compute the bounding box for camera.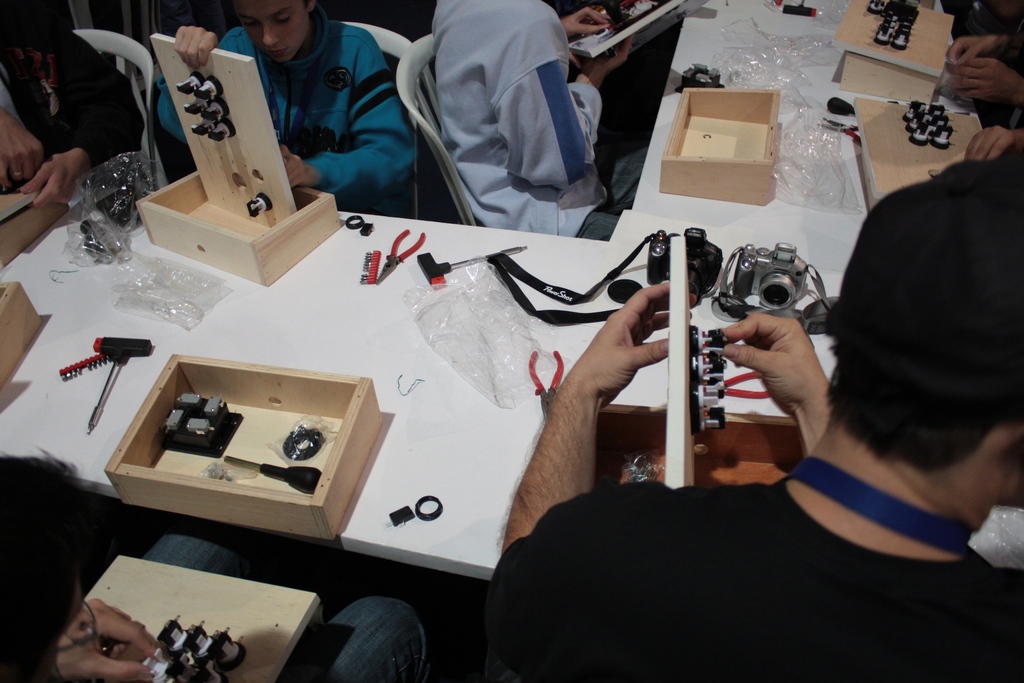
{"x1": 710, "y1": 240, "x2": 844, "y2": 335}.
